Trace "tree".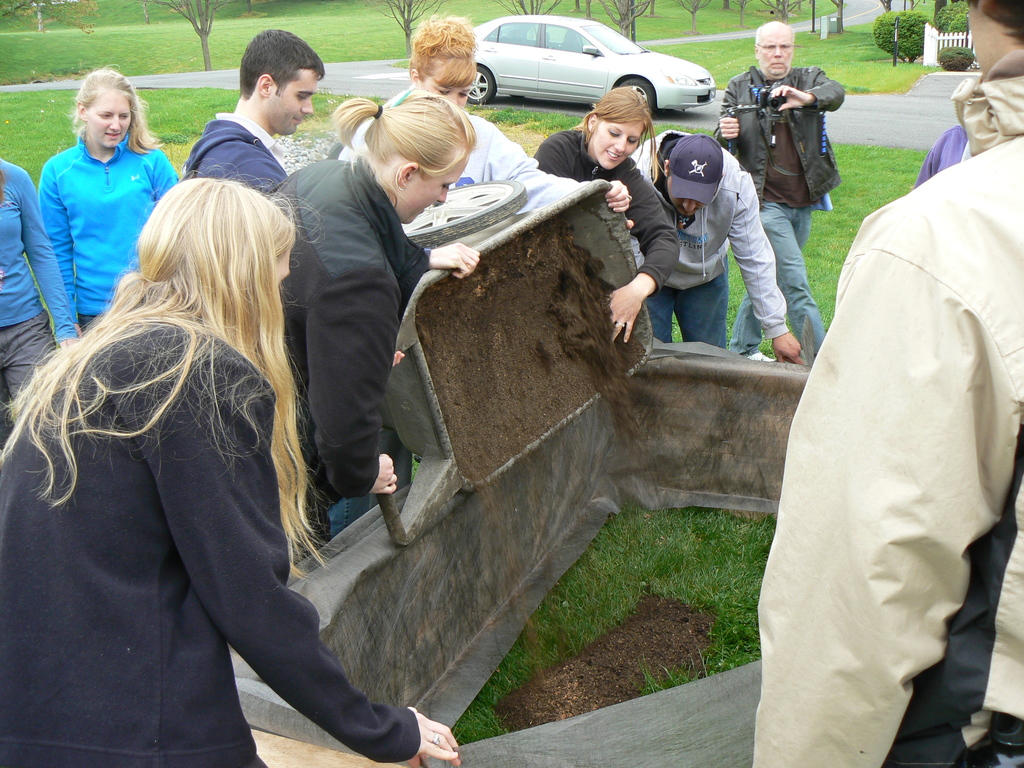
Traced to x1=932 y1=0 x2=950 y2=17.
